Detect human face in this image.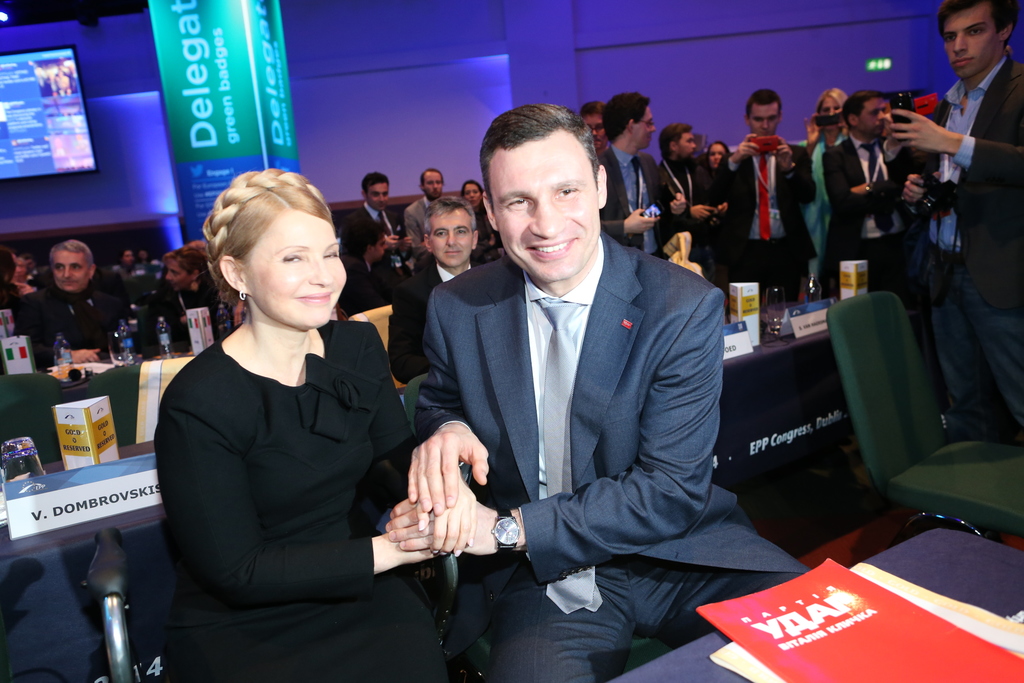
Detection: 463, 182, 482, 204.
